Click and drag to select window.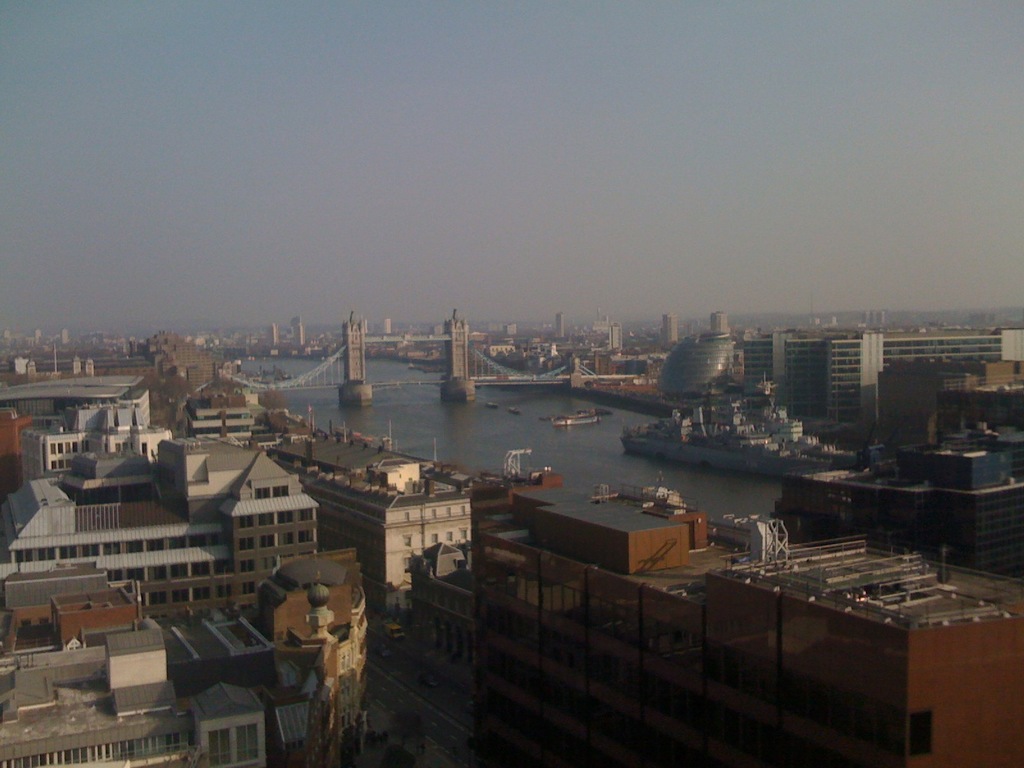
Selection: [278, 534, 294, 545].
